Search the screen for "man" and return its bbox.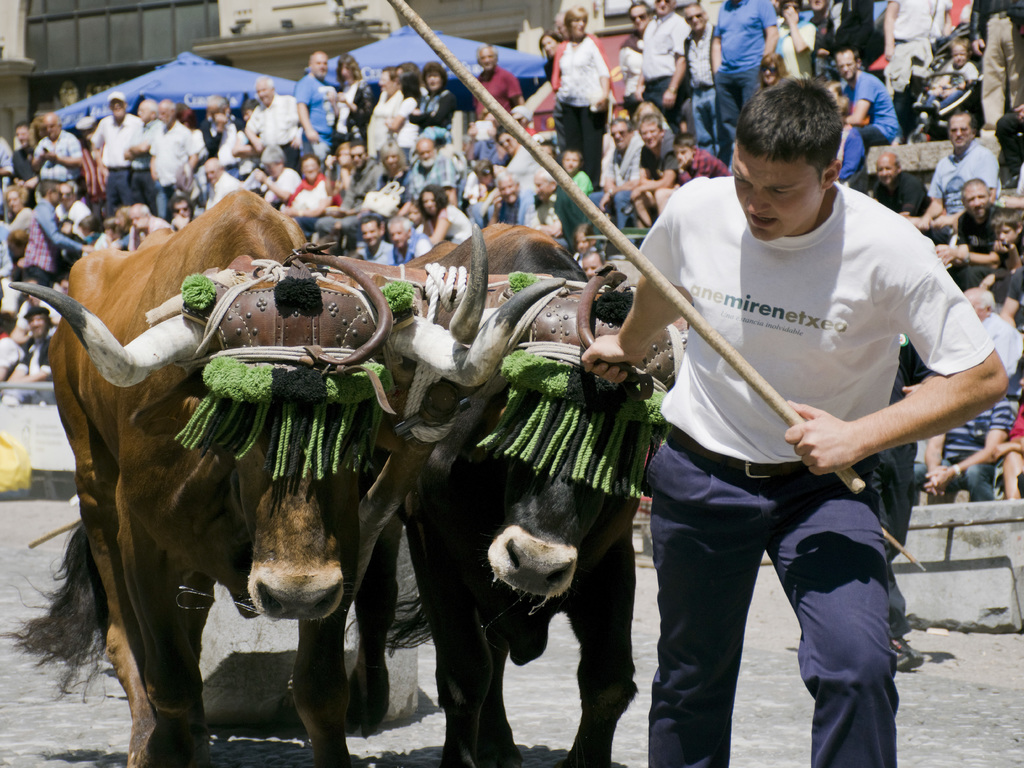
Found: [0, 300, 54, 381].
